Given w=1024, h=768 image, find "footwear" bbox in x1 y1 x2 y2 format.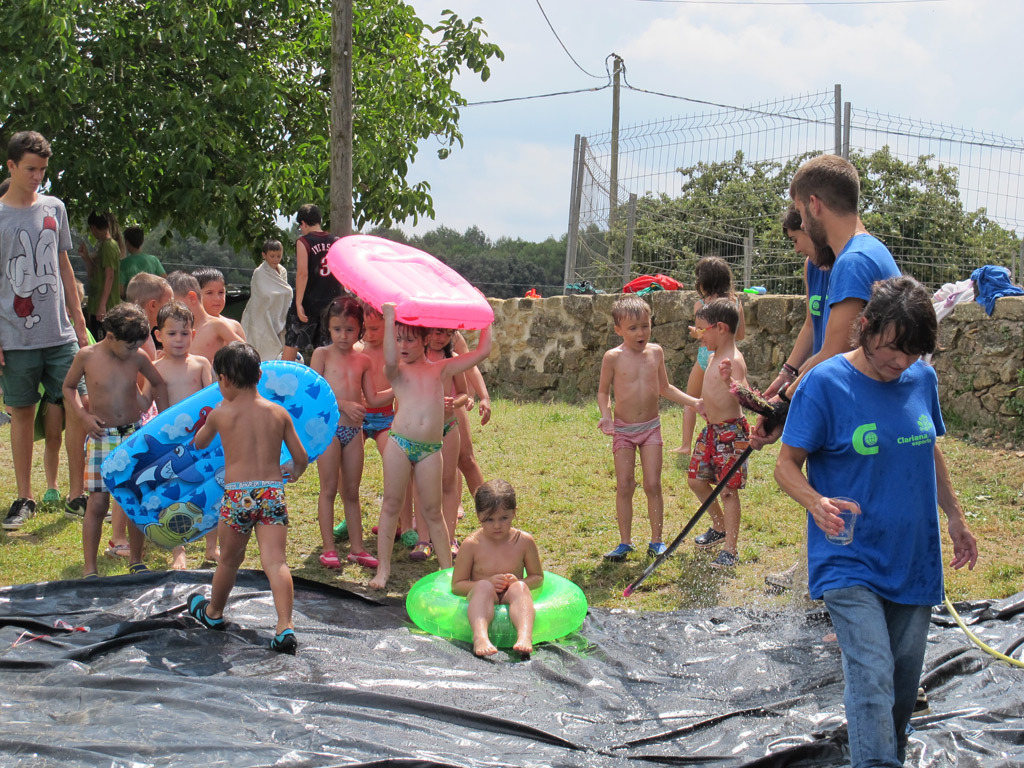
38 487 60 502.
